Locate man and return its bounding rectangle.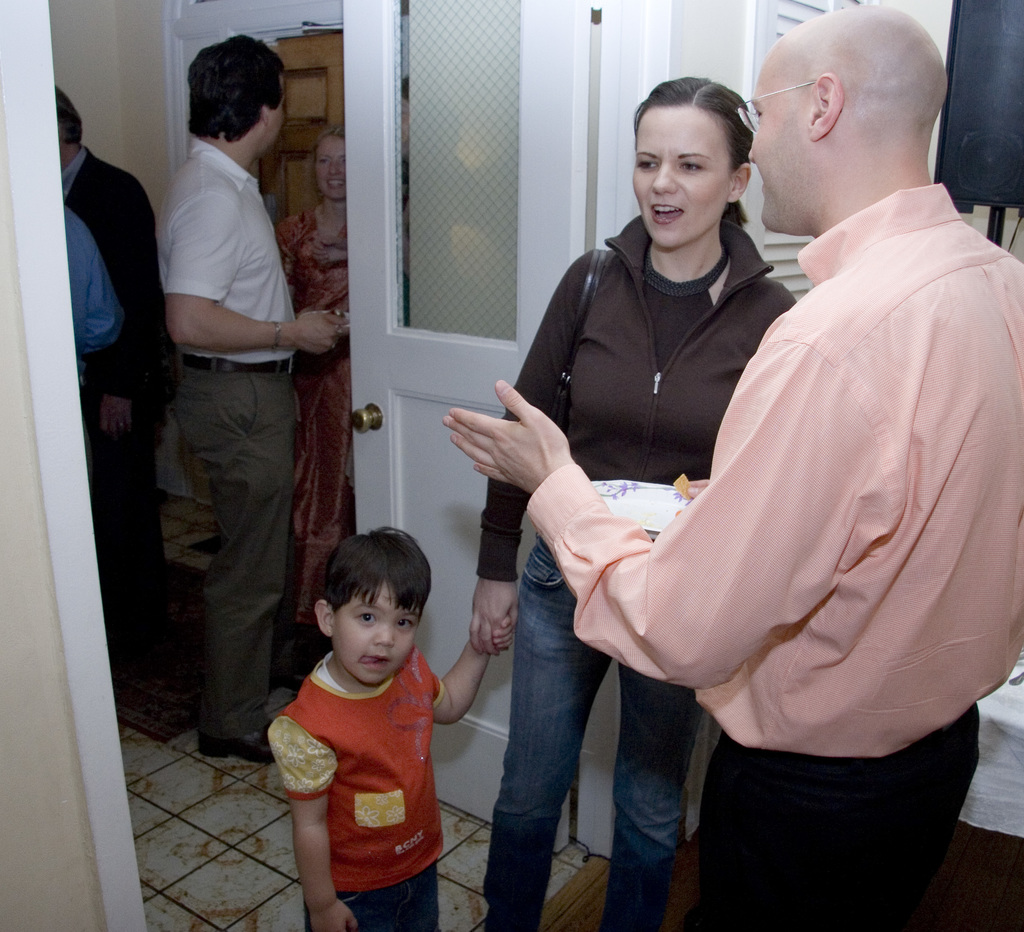
53/79/157/722.
